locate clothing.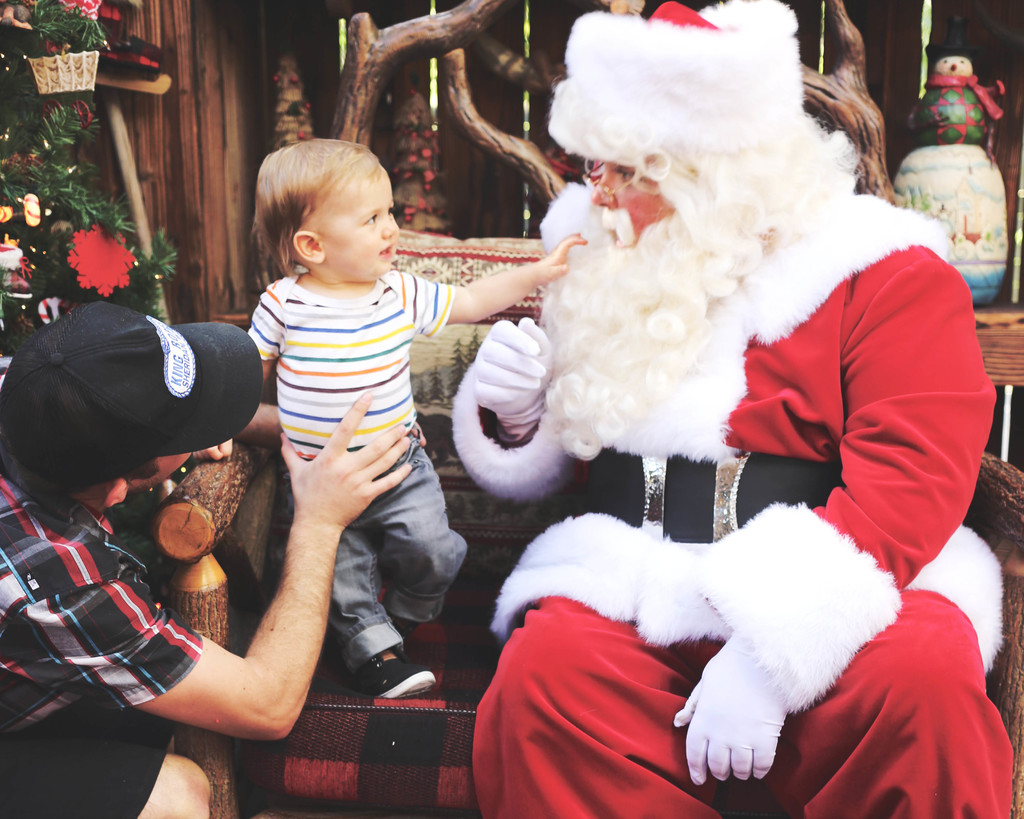
Bounding box: <box>243,280,453,455</box>.
